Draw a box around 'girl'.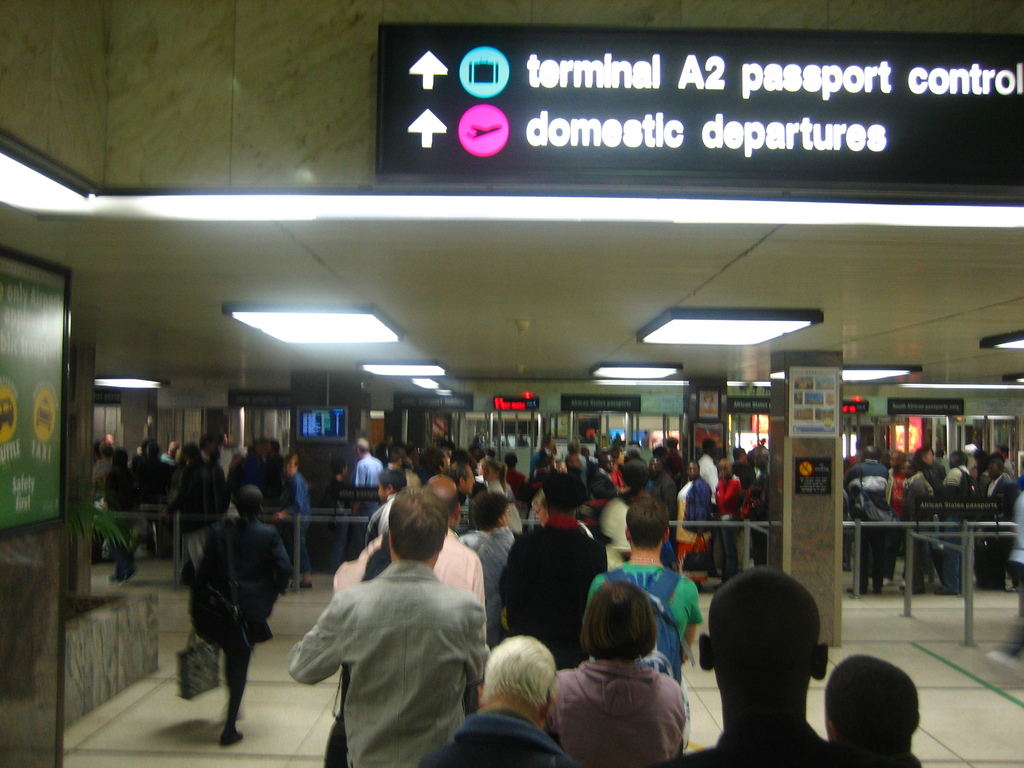
481/461/521/539.
